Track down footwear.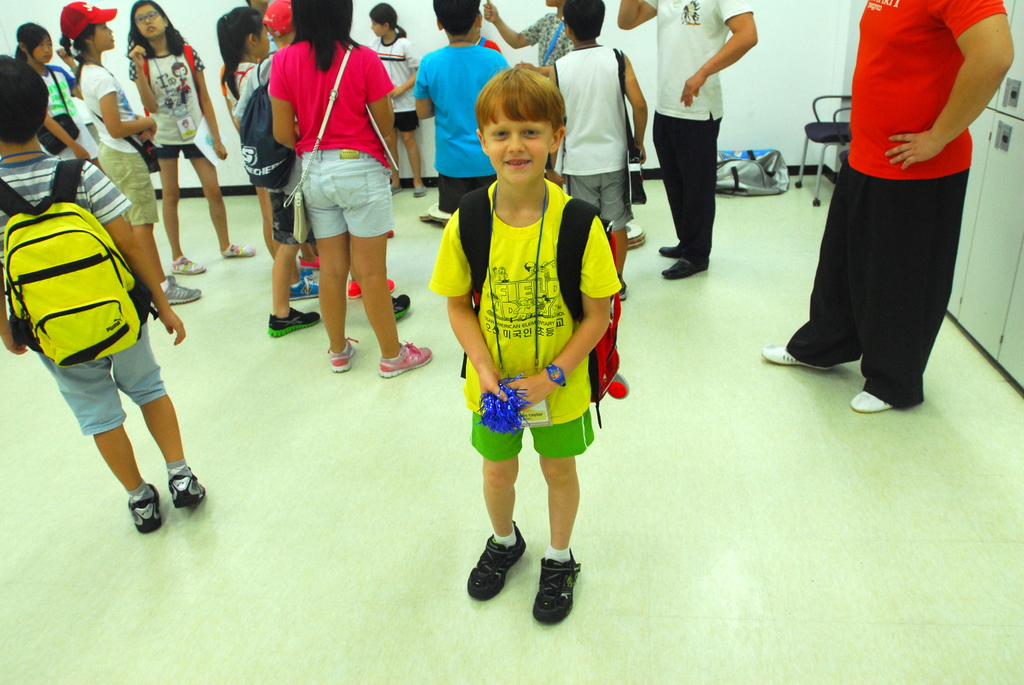
Tracked to 124, 487, 164, 533.
